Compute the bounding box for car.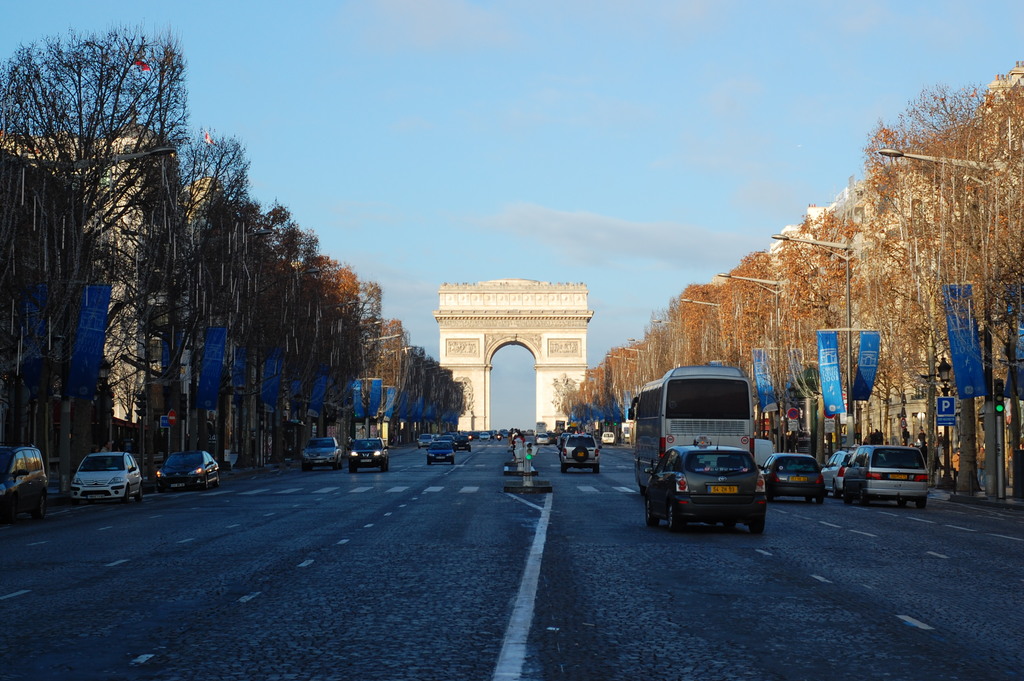
select_region(644, 441, 767, 531).
